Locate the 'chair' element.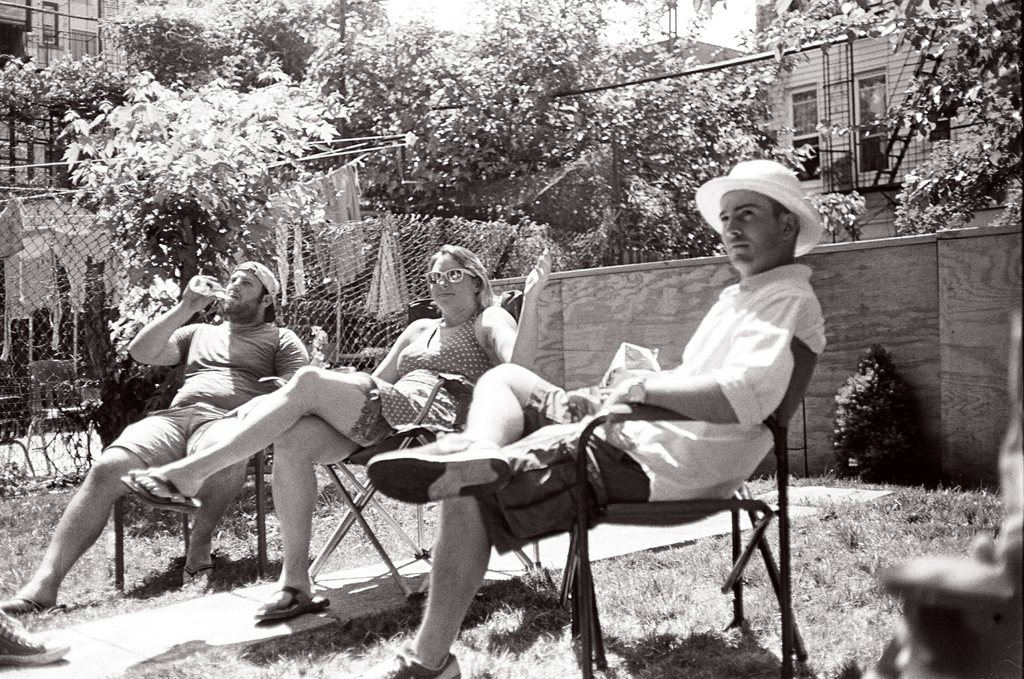
Element bbox: x1=116 y1=359 x2=278 y2=594.
